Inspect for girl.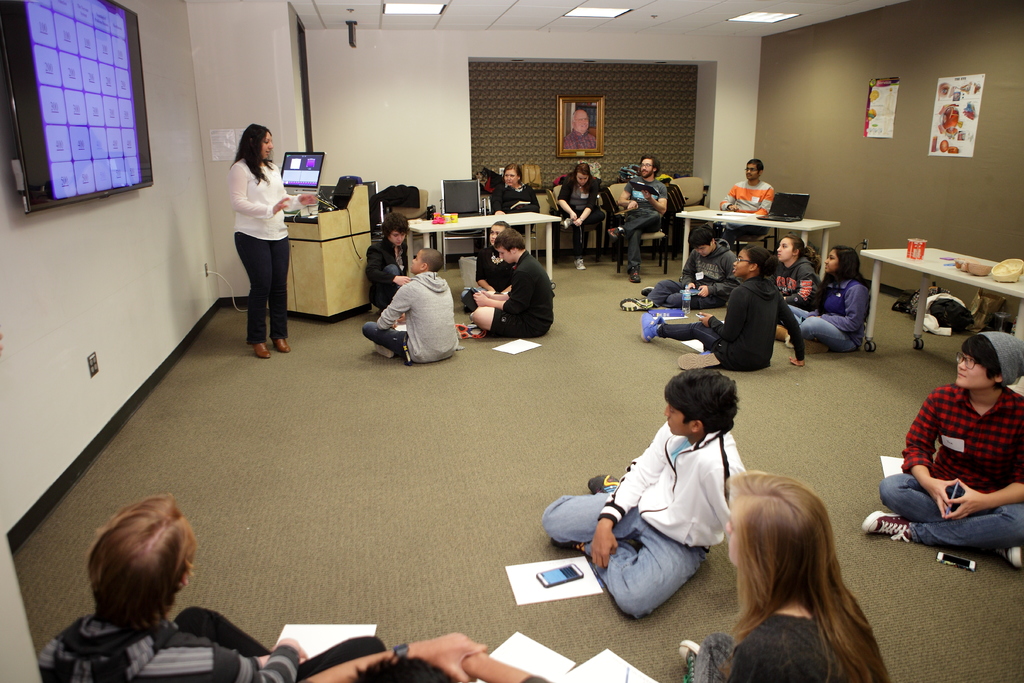
Inspection: box=[767, 233, 821, 319].
